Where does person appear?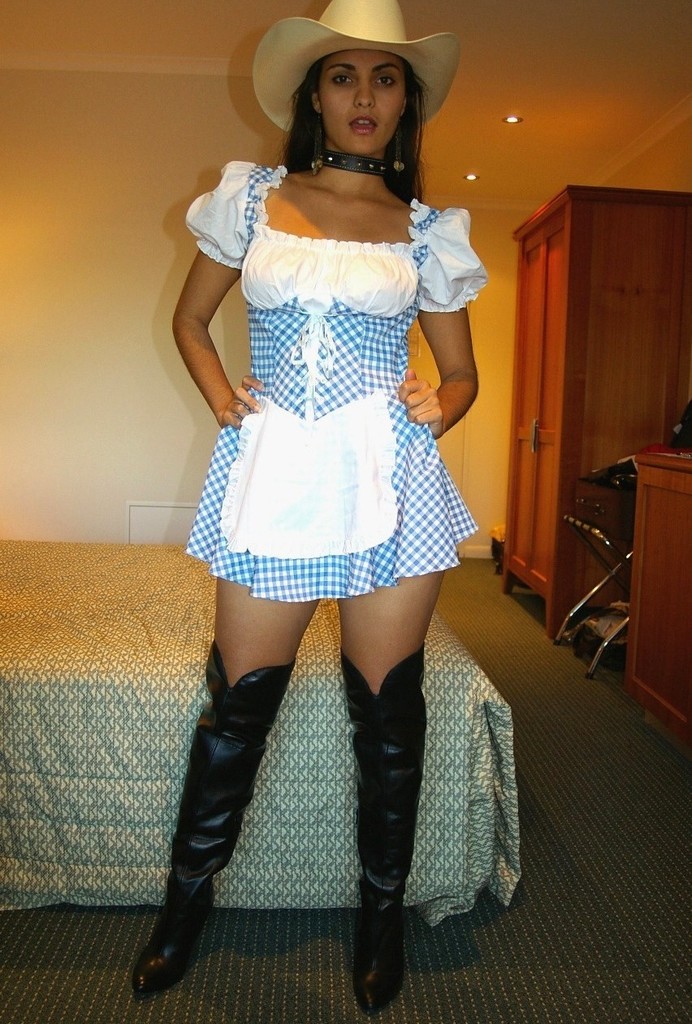
Appears at pyautogui.locateOnScreen(150, 0, 506, 947).
